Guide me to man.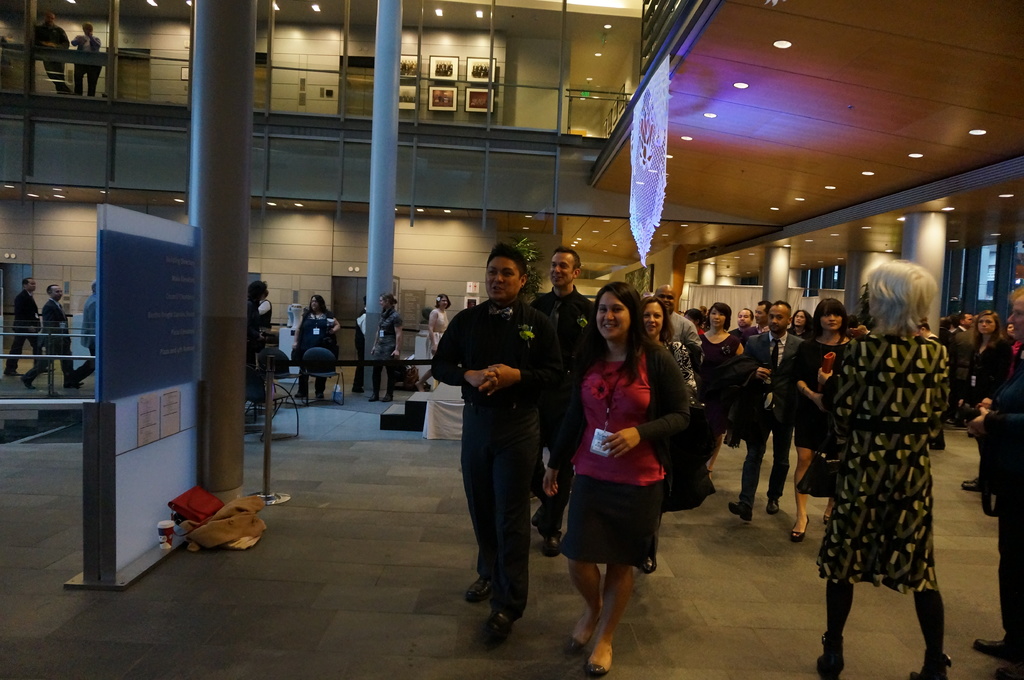
Guidance: BBox(940, 304, 978, 340).
